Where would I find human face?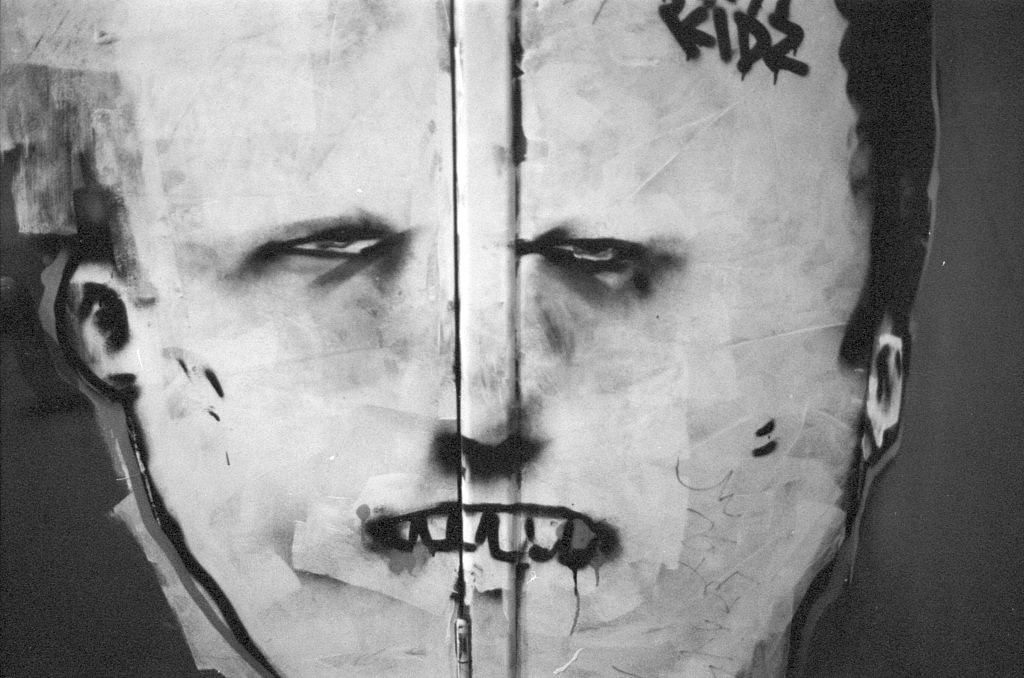
At x1=119, y1=0, x2=873, y2=677.
